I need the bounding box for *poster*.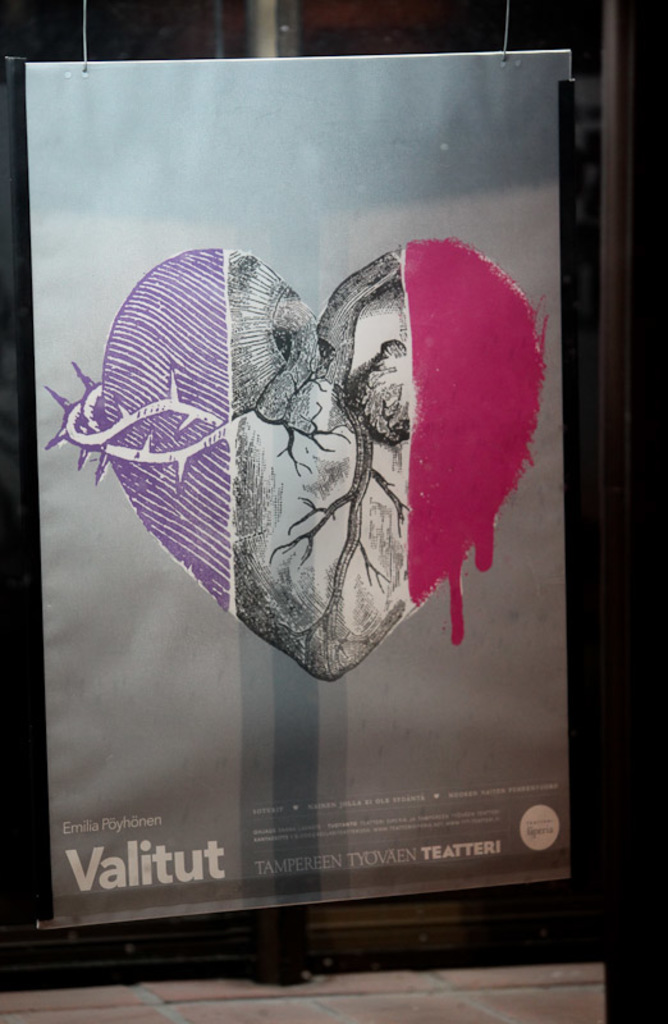
Here it is: detection(31, 45, 568, 927).
